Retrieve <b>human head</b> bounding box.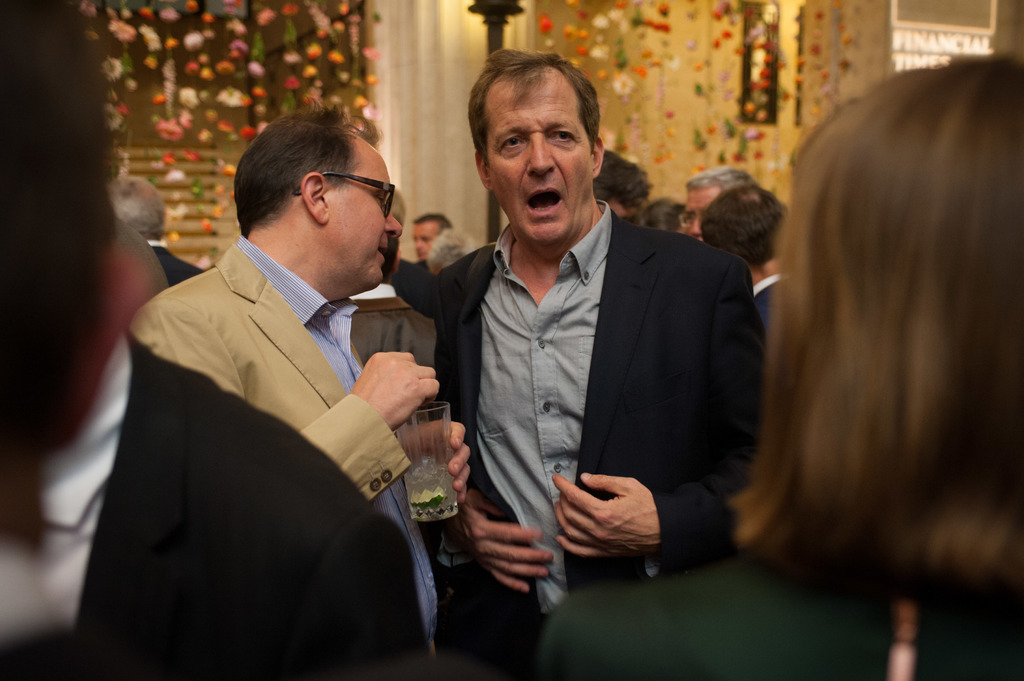
Bounding box: detection(701, 184, 796, 288).
